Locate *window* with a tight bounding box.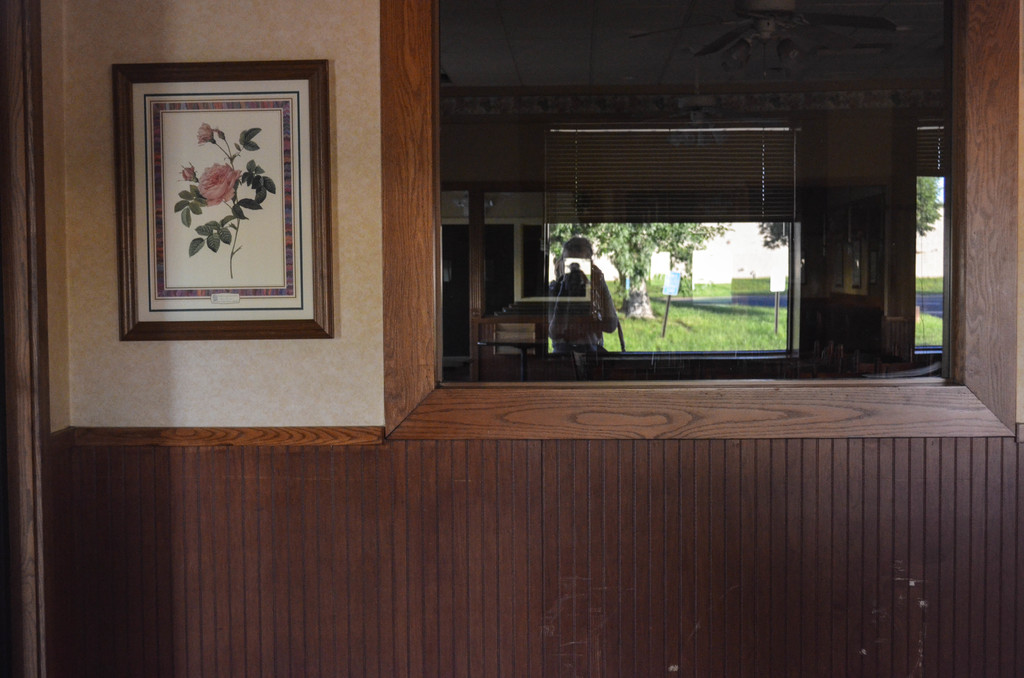
[x1=525, y1=144, x2=831, y2=382].
